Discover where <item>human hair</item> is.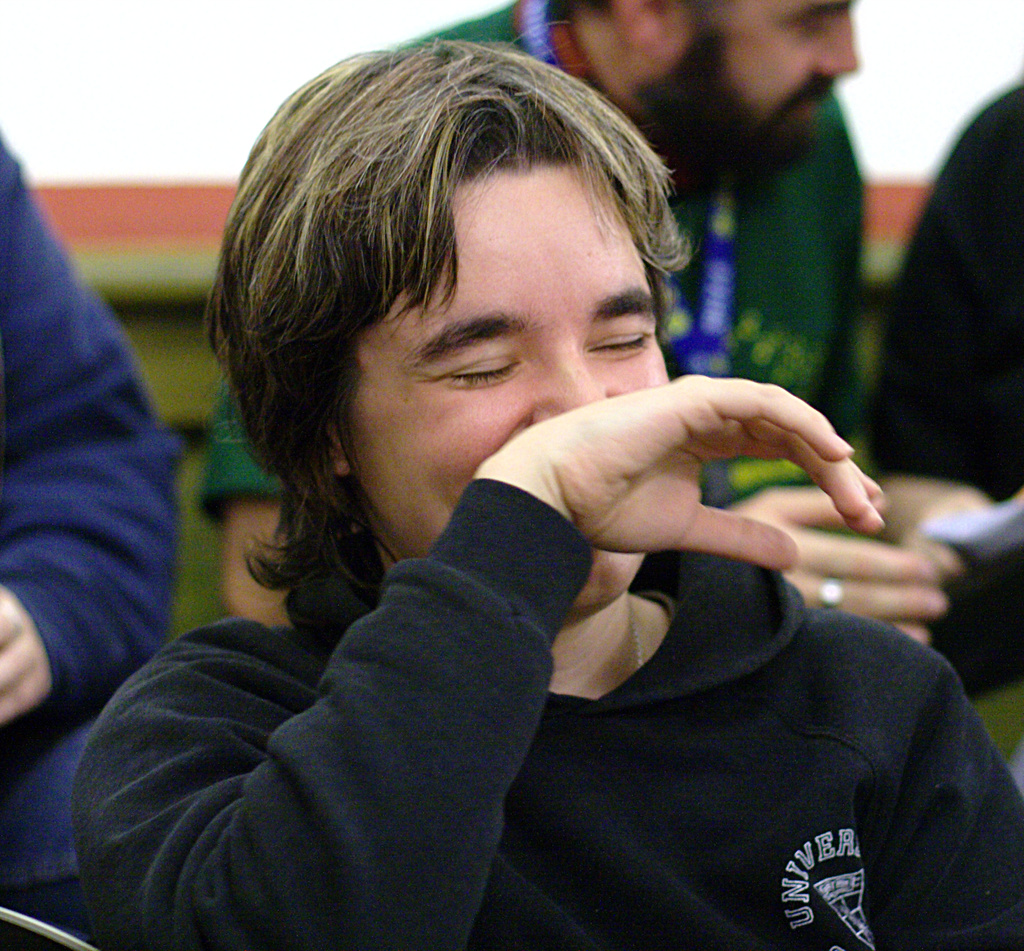
Discovered at bbox(228, 33, 680, 548).
